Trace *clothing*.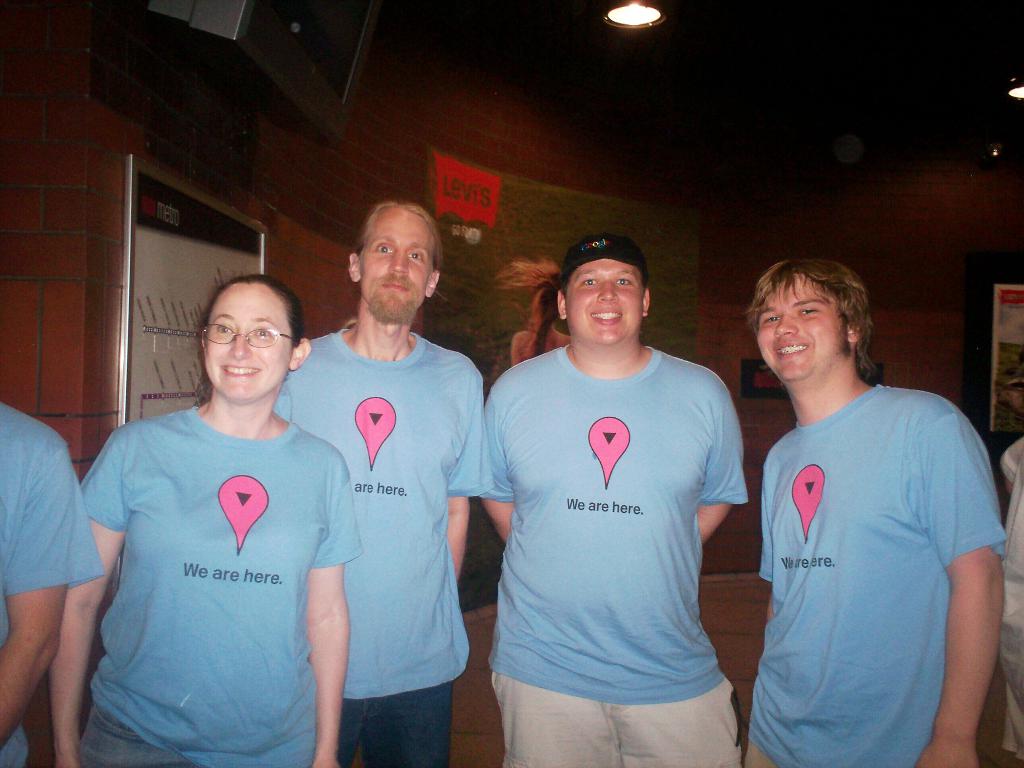
Traced to 0,403,109,767.
